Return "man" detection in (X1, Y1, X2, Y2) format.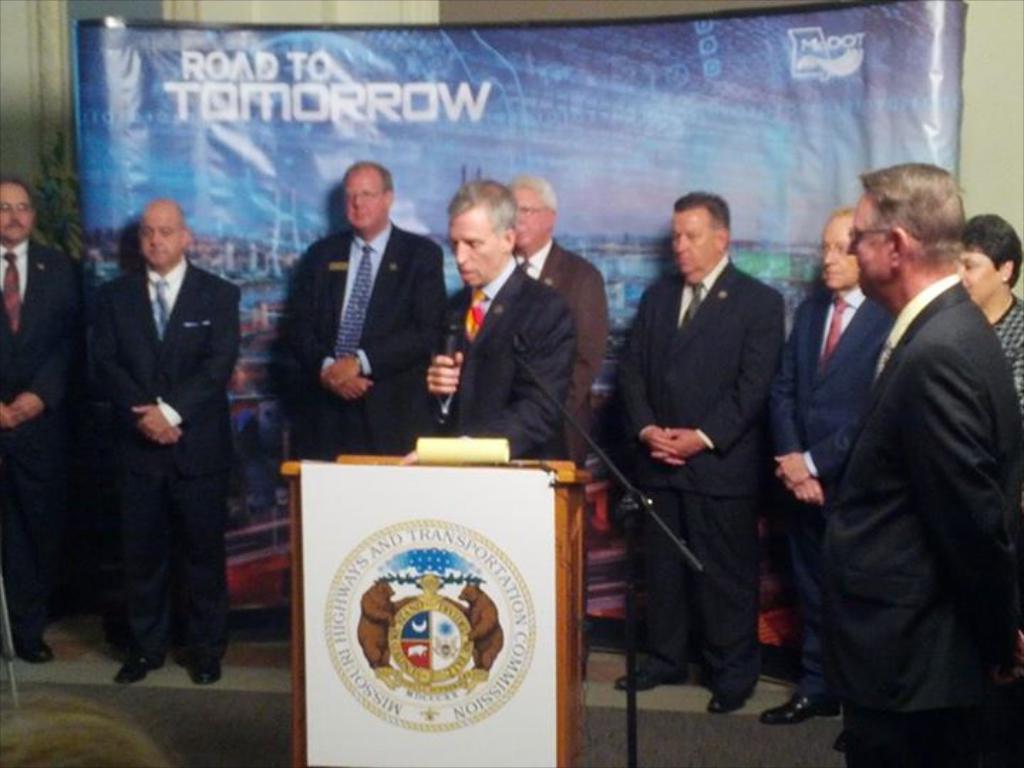
(614, 191, 788, 714).
